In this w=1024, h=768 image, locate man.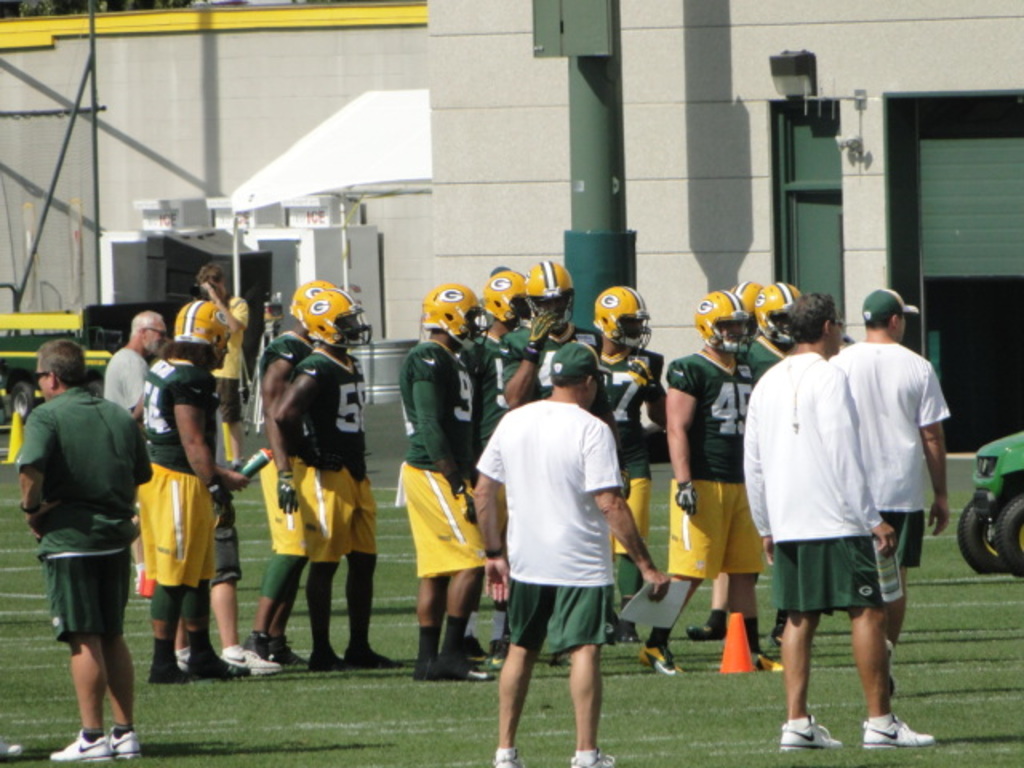
Bounding box: bbox=[592, 283, 674, 637].
